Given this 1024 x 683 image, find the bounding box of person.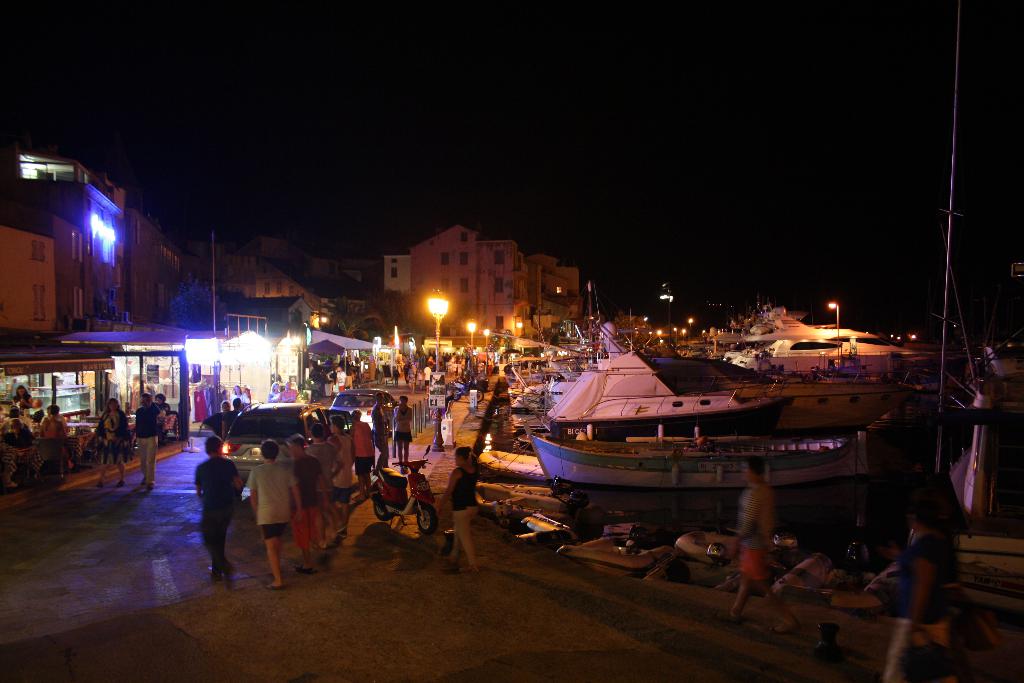
rect(248, 437, 303, 591).
